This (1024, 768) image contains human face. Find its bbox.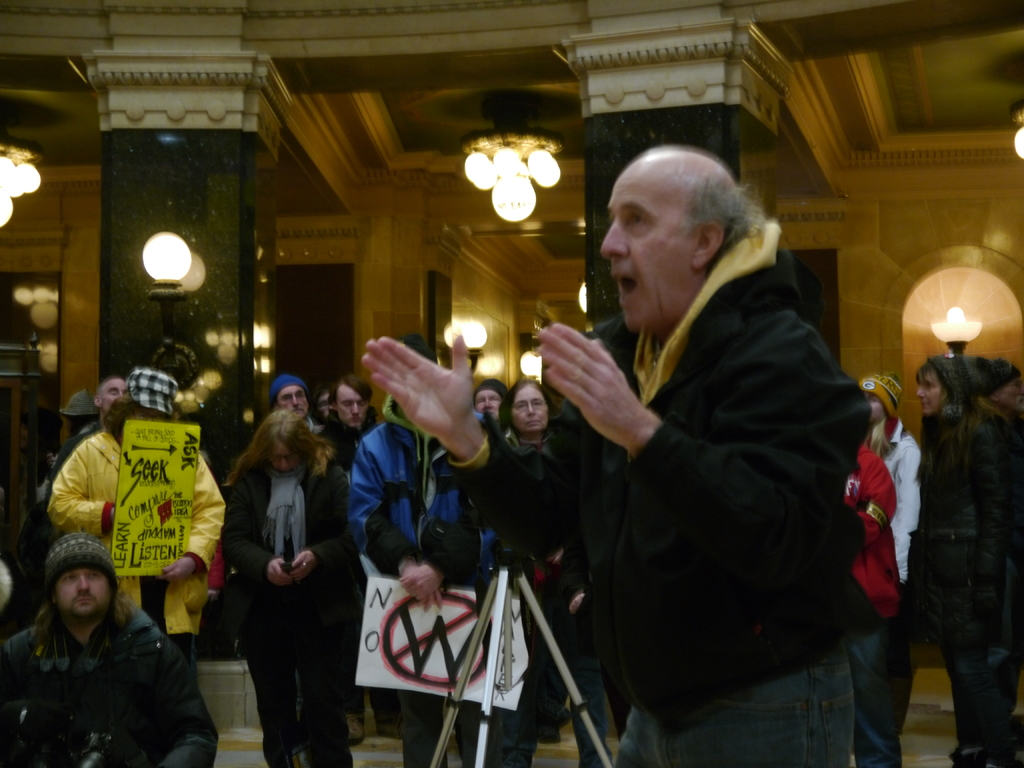
crop(604, 172, 694, 341).
